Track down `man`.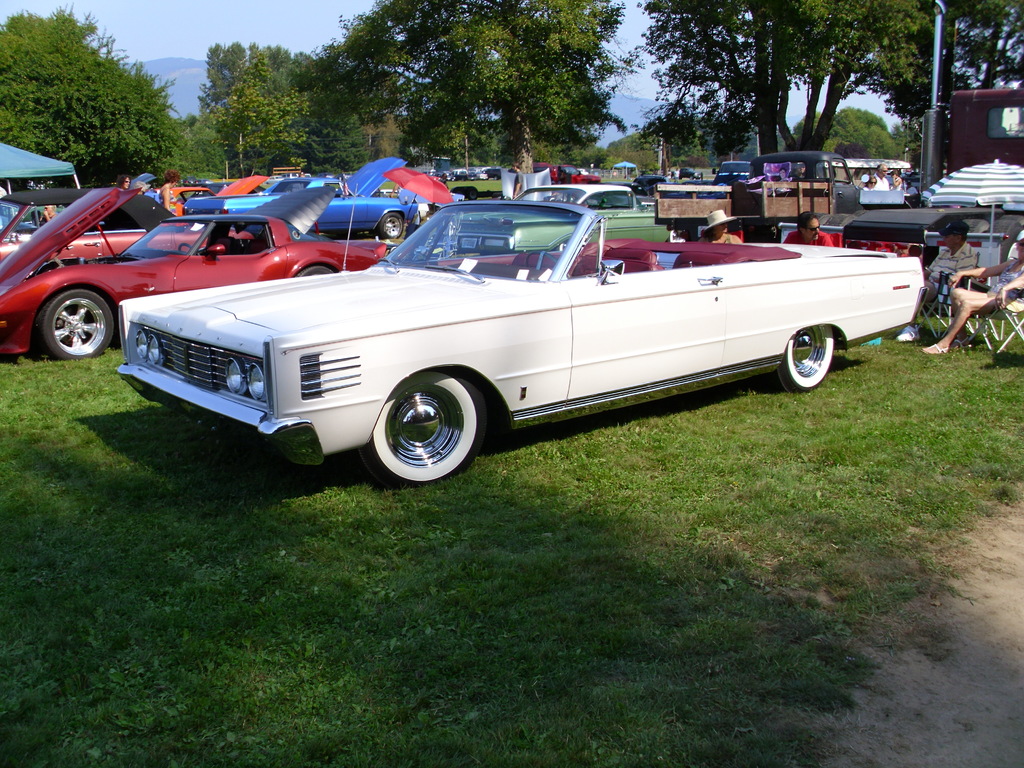
Tracked to rect(388, 182, 403, 195).
